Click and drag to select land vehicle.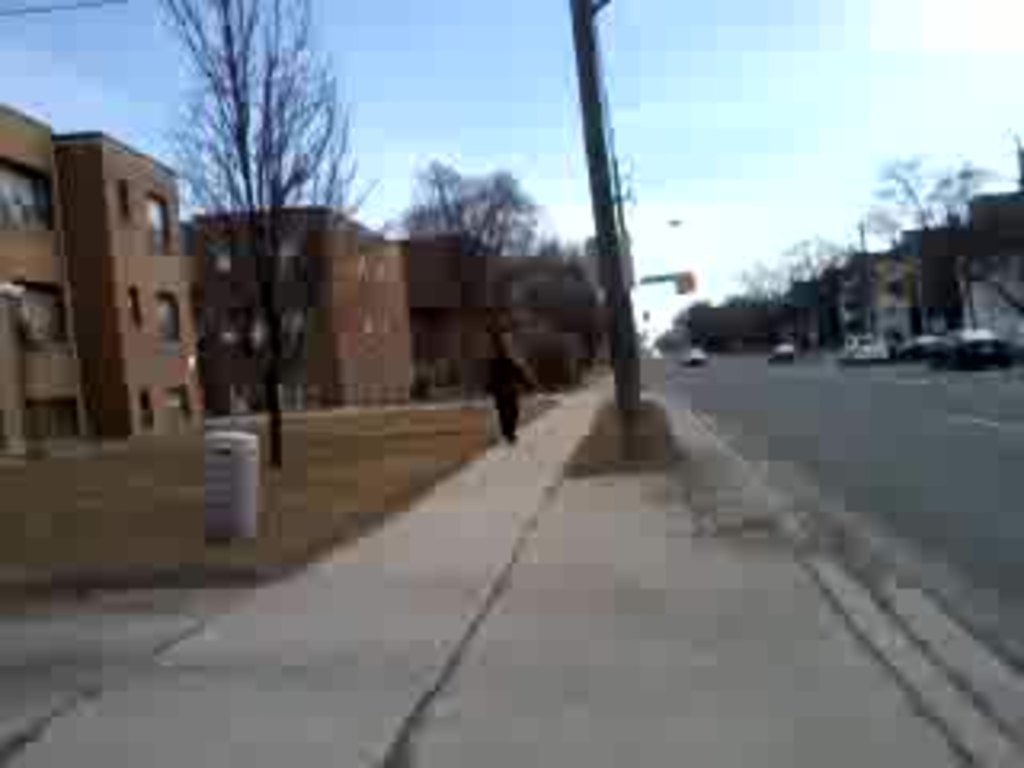
Selection: <region>925, 326, 1005, 365</region>.
